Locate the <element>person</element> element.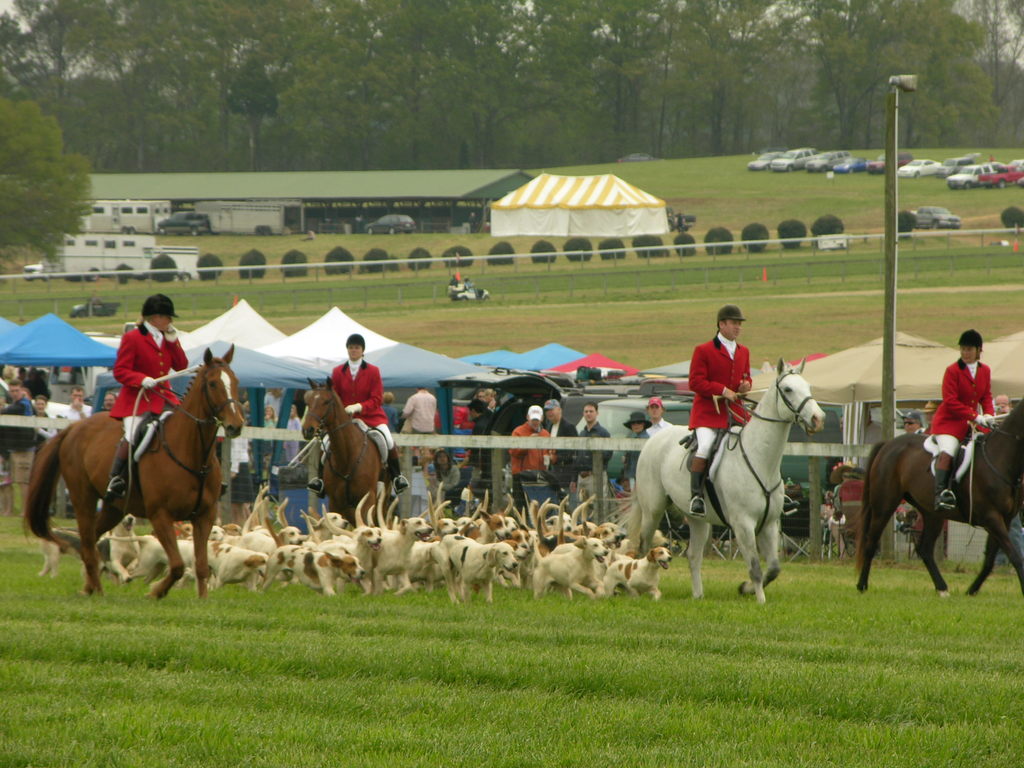
Element bbox: crop(58, 387, 92, 426).
